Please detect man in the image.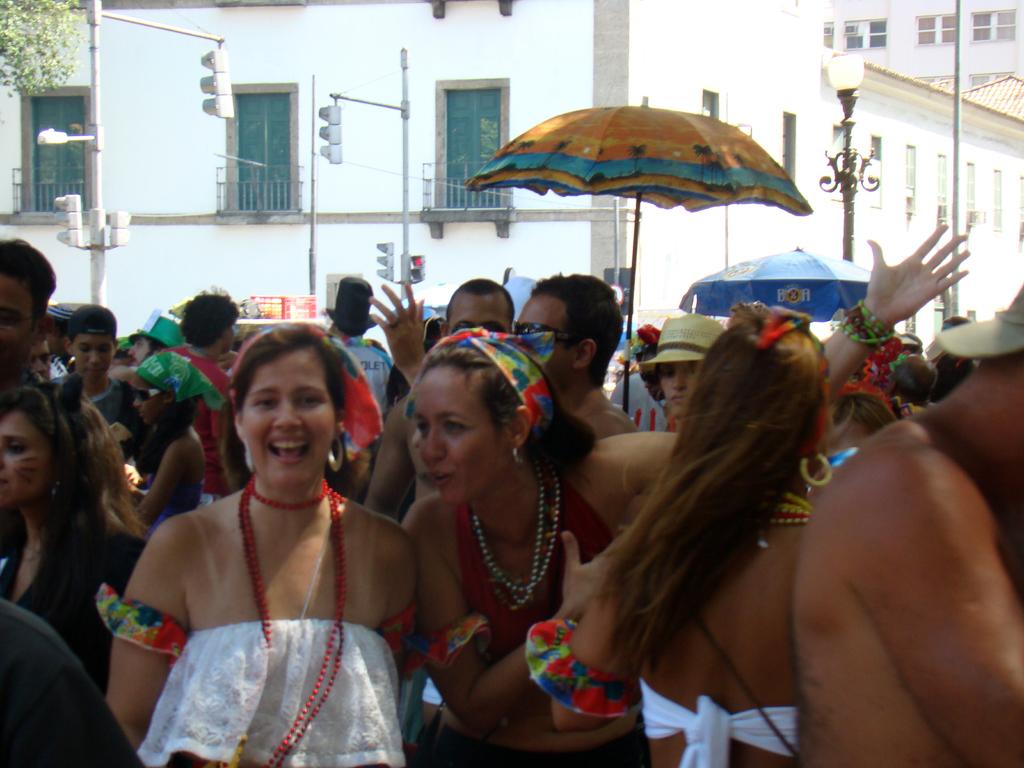
0:241:101:616.
